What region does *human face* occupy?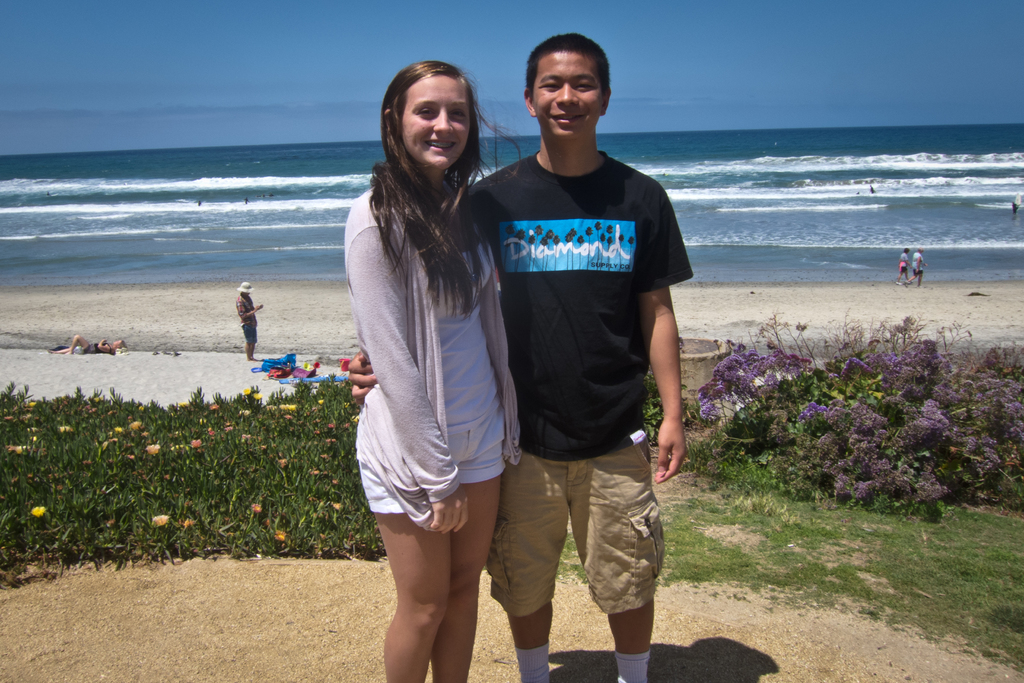
box(532, 50, 603, 139).
